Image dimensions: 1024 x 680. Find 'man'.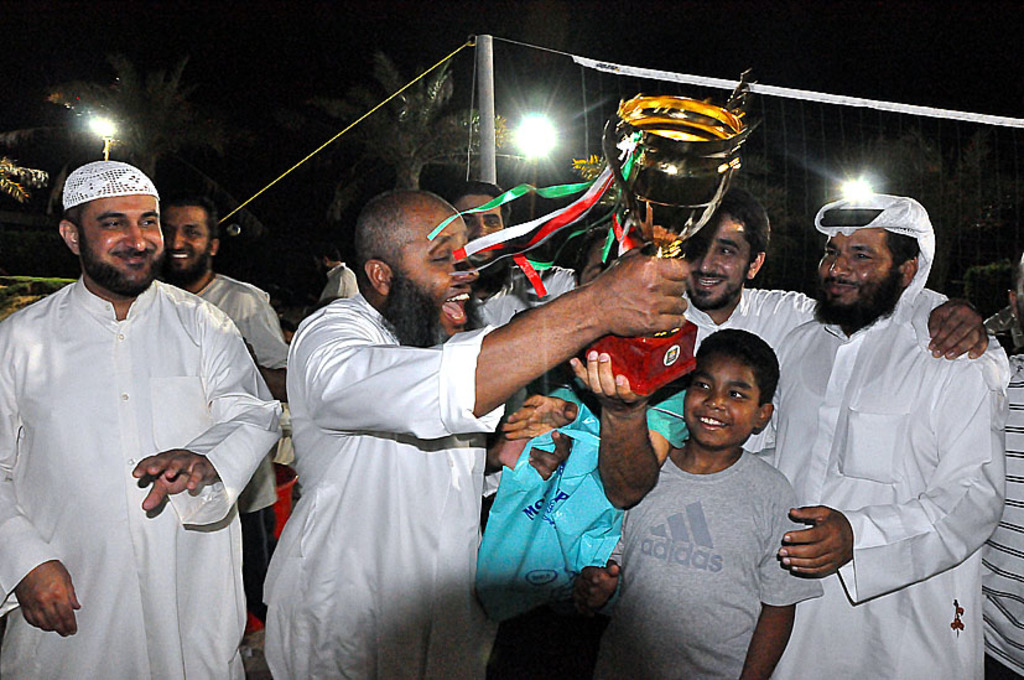
rect(732, 193, 1012, 679).
